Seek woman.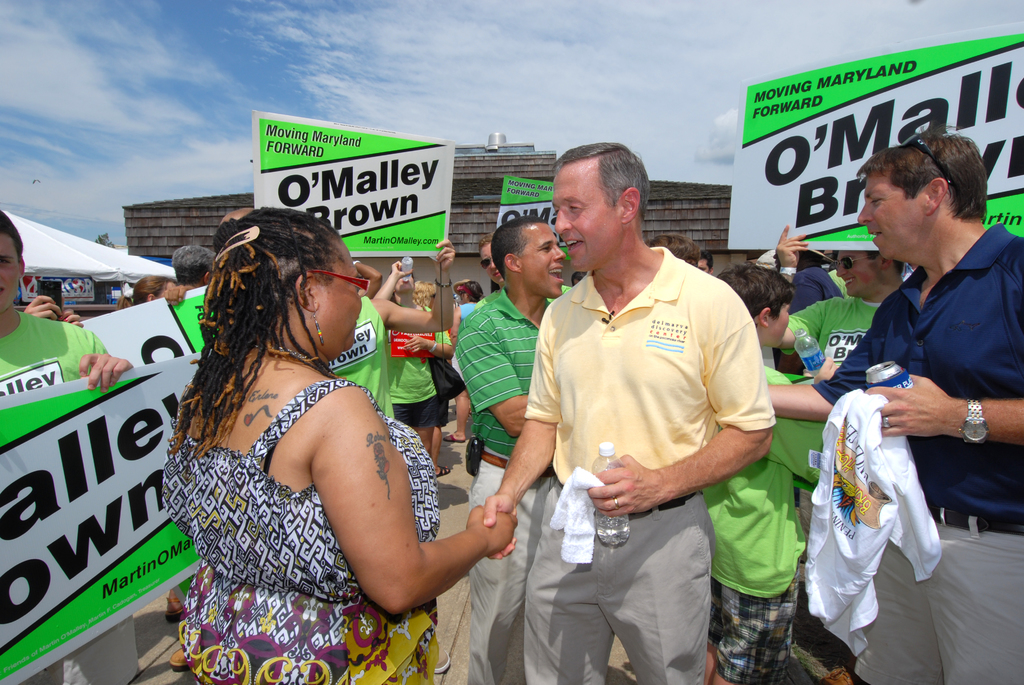
box=[417, 278, 464, 354].
